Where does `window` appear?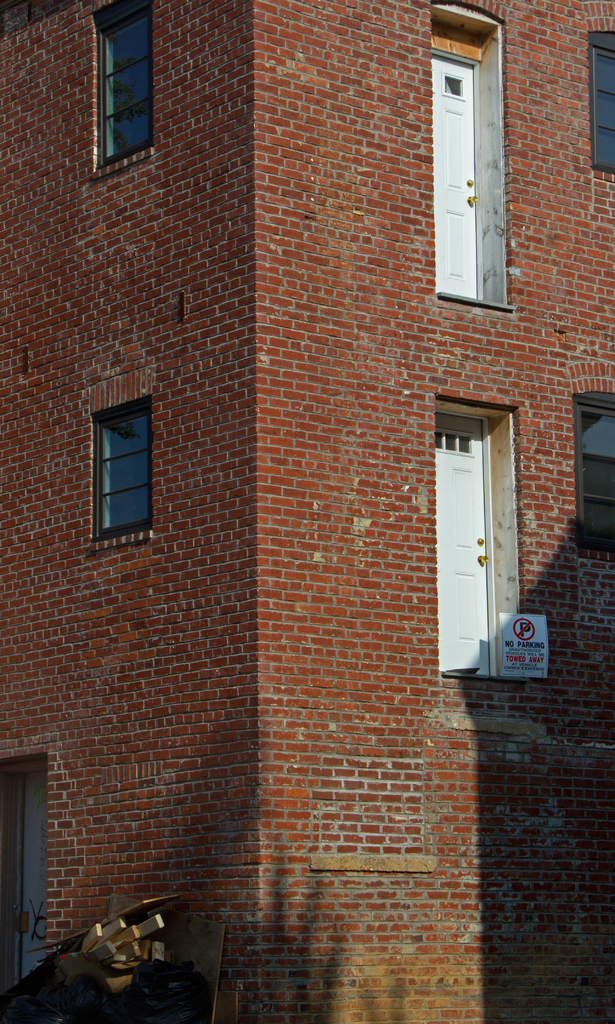
Appears at [x1=429, y1=0, x2=515, y2=312].
